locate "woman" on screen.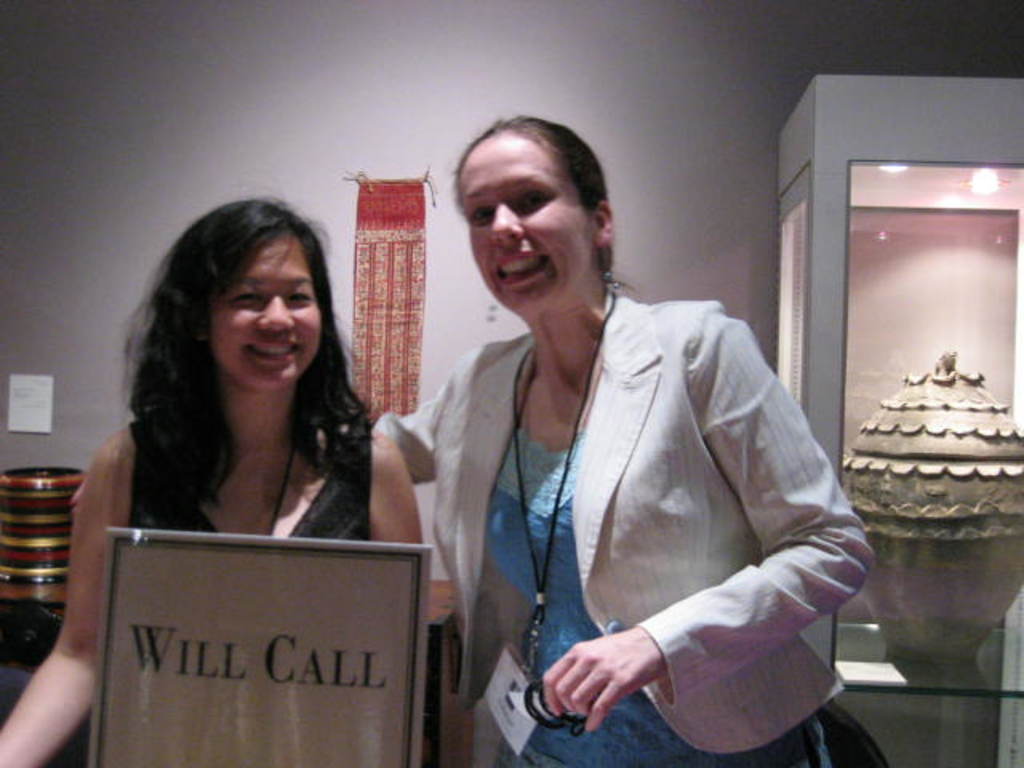
On screen at crop(378, 150, 859, 763).
